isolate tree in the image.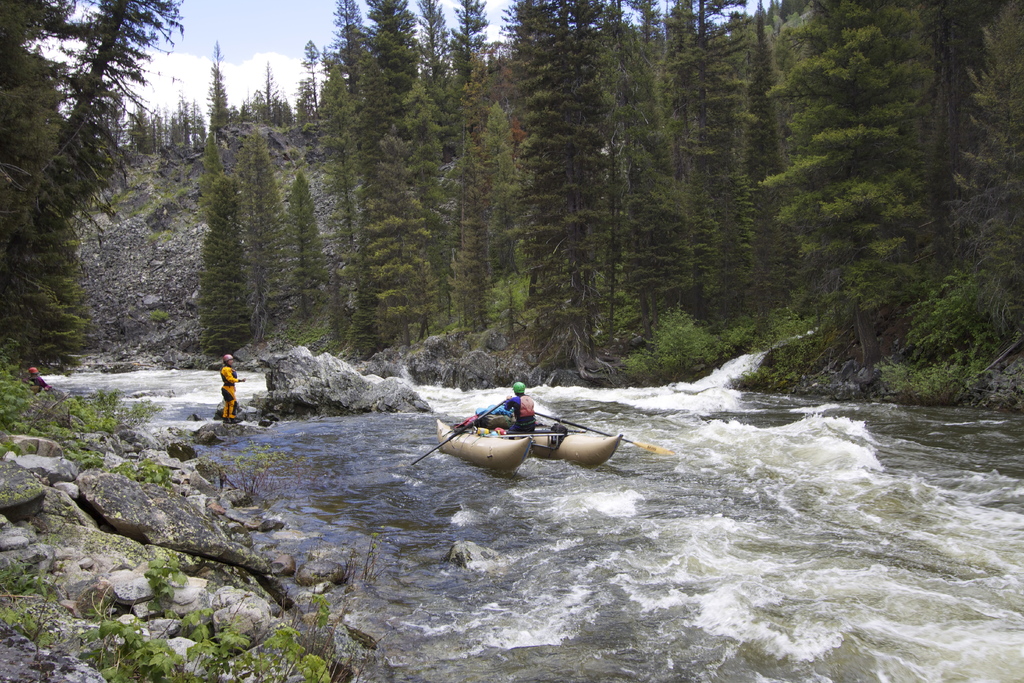
Isolated region: bbox=(364, 0, 417, 53).
